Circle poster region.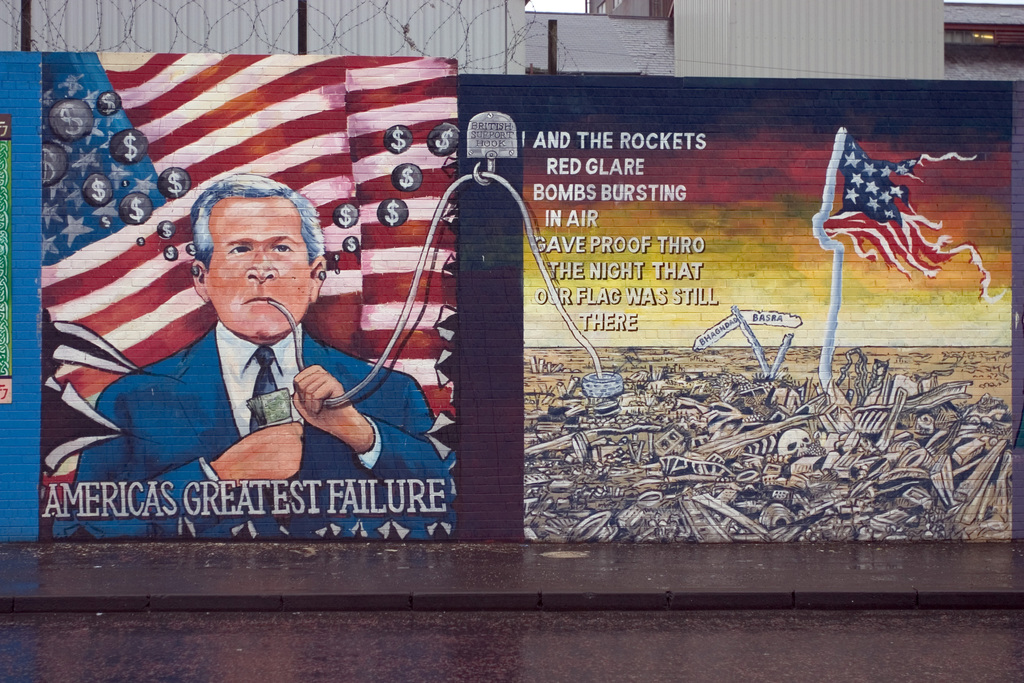
Region: box=[0, 53, 453, 540].
